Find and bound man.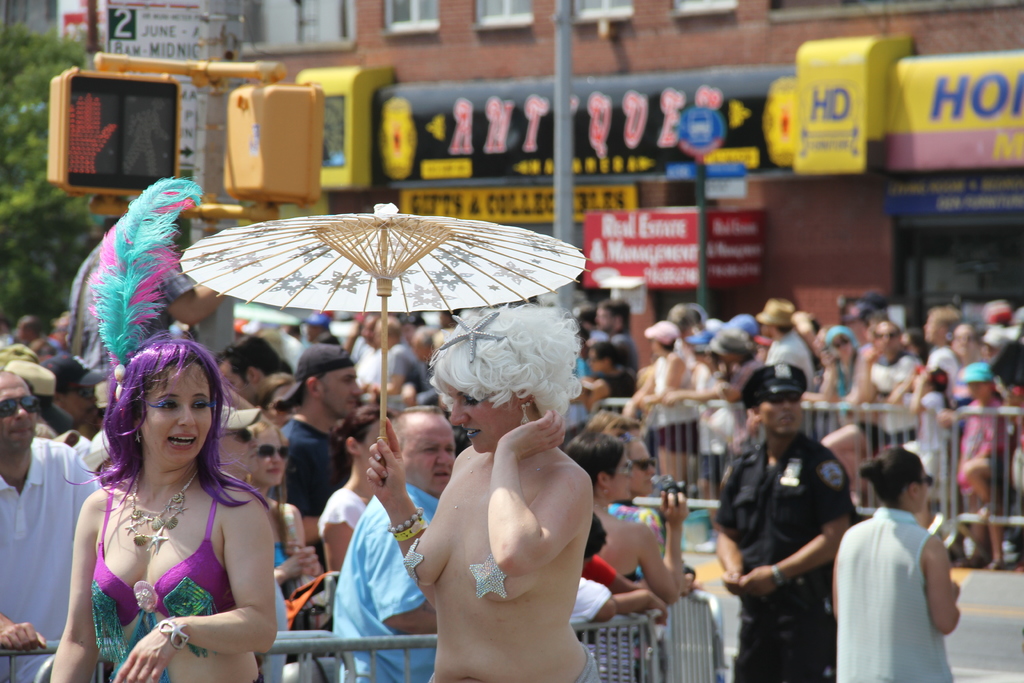
Bound: <box>717,345,878,665</box>.
